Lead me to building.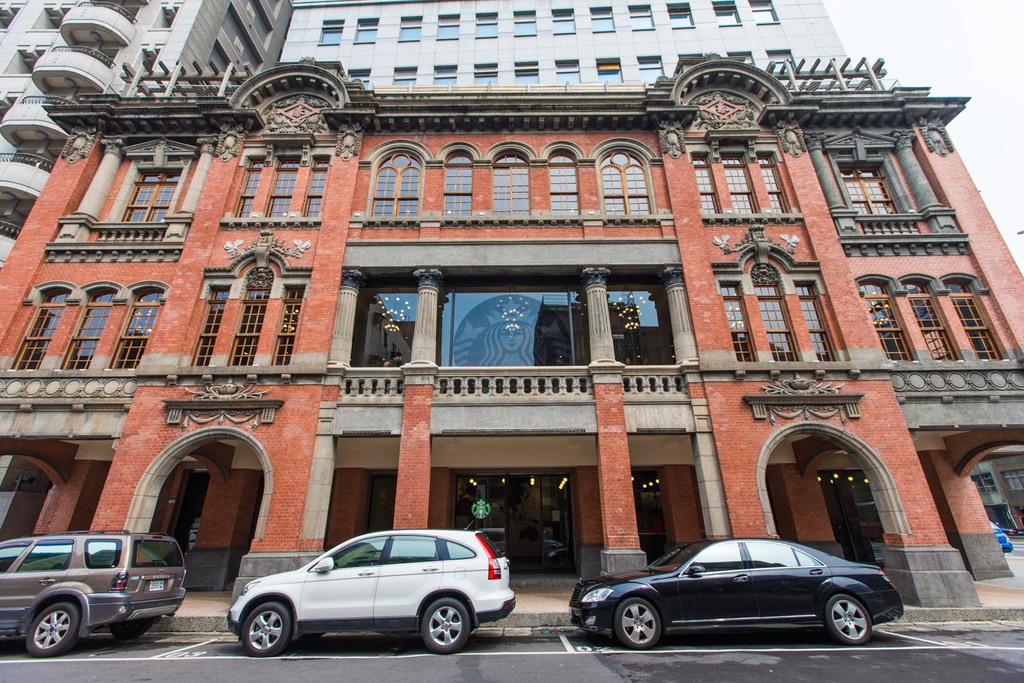
Lead to {"x1": 276, "y1": 0, "x2": 849, "y2": 88}.
